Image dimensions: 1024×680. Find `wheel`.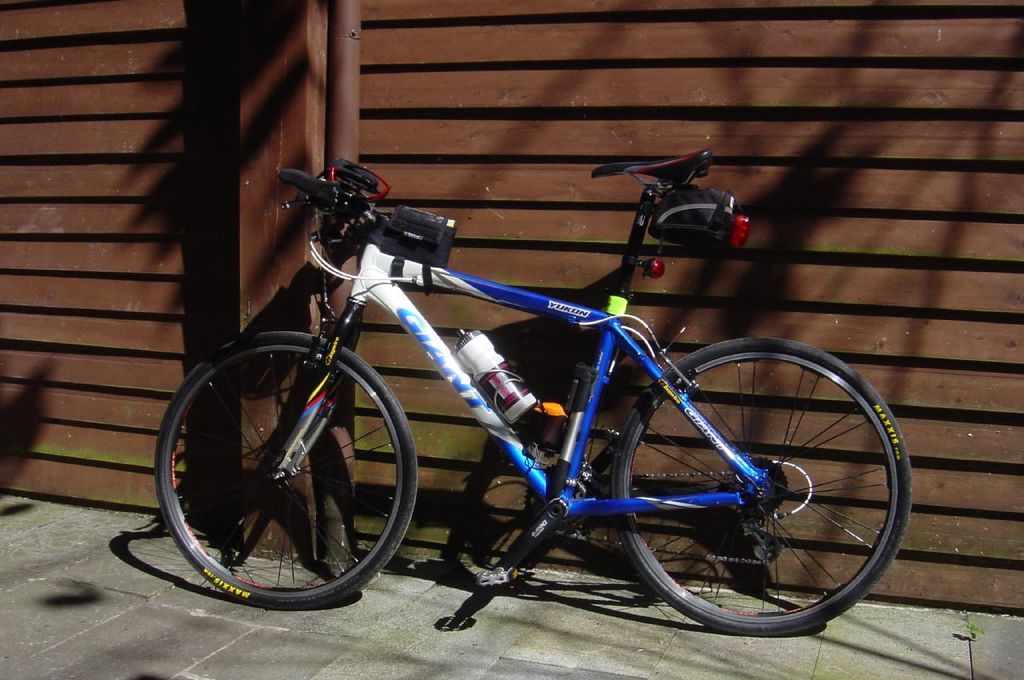
606, 336, 914, 638.
